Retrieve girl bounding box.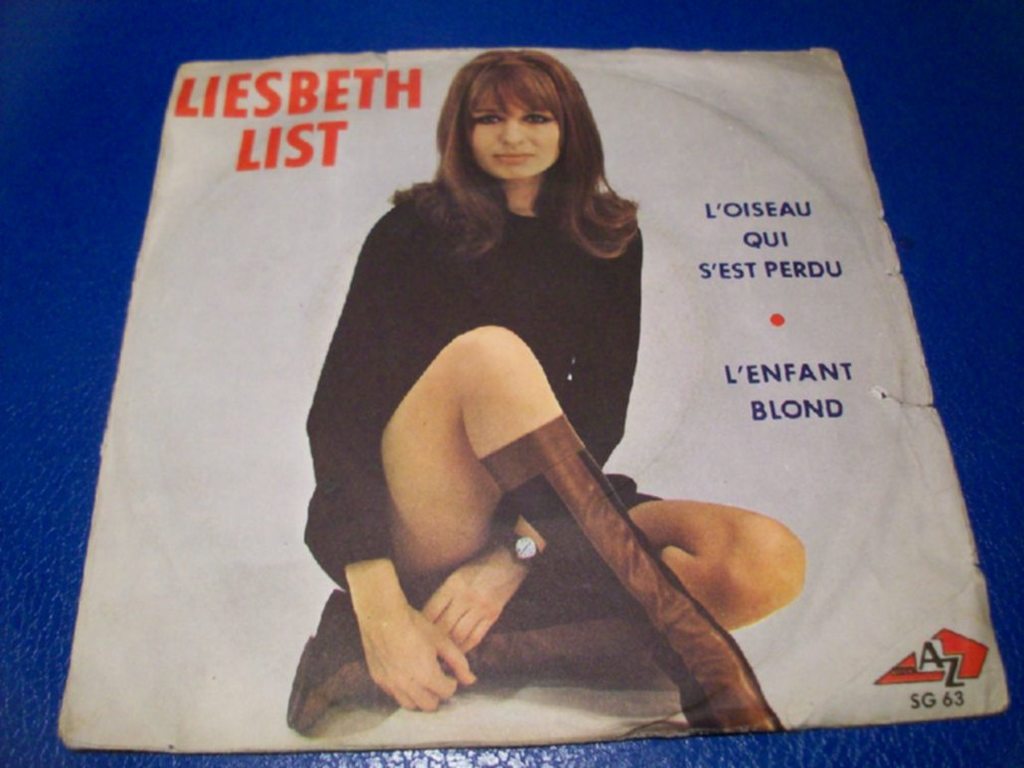
Bounding box: box=[281, 48, 801, 728].
